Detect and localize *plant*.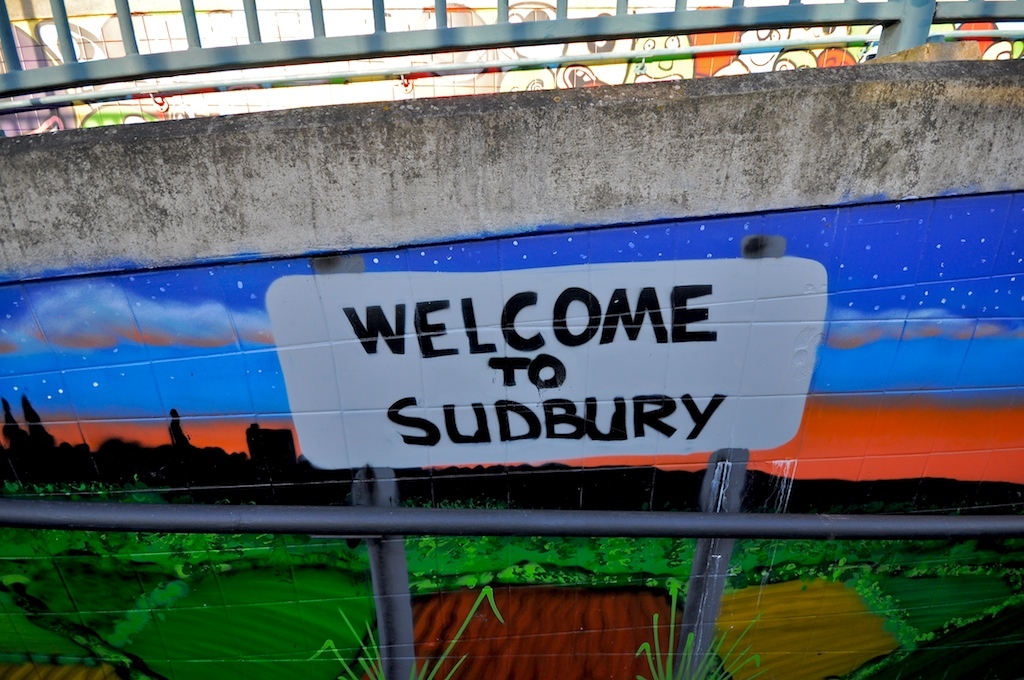
Localized at <region>301, 582, 520, 679</region>.
